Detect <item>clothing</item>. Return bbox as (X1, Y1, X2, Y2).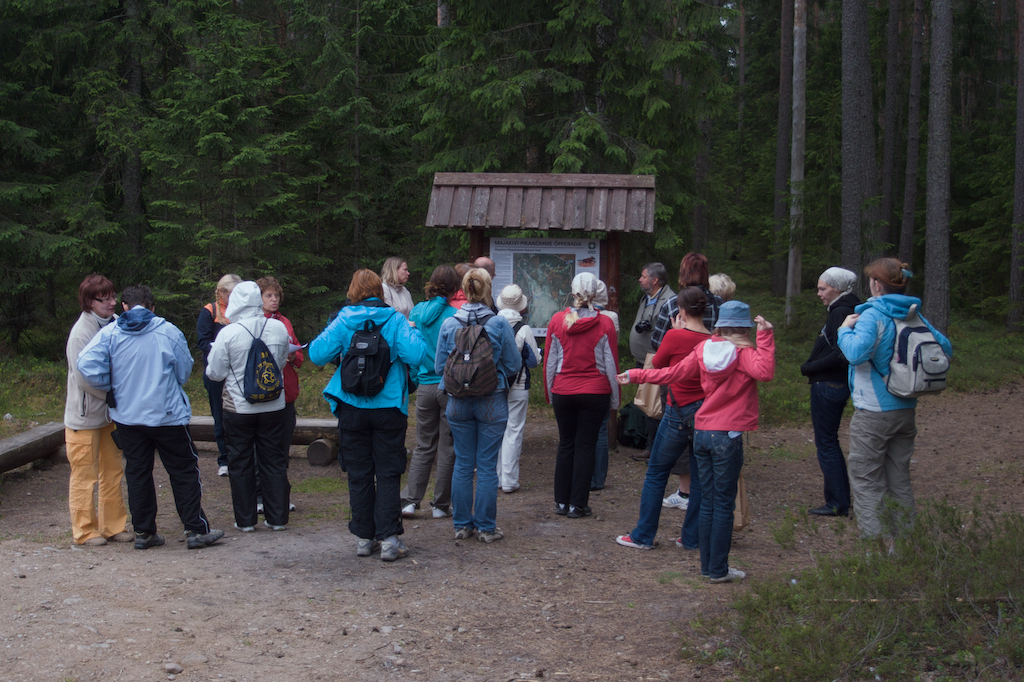
(204, 279, 291, 521).
